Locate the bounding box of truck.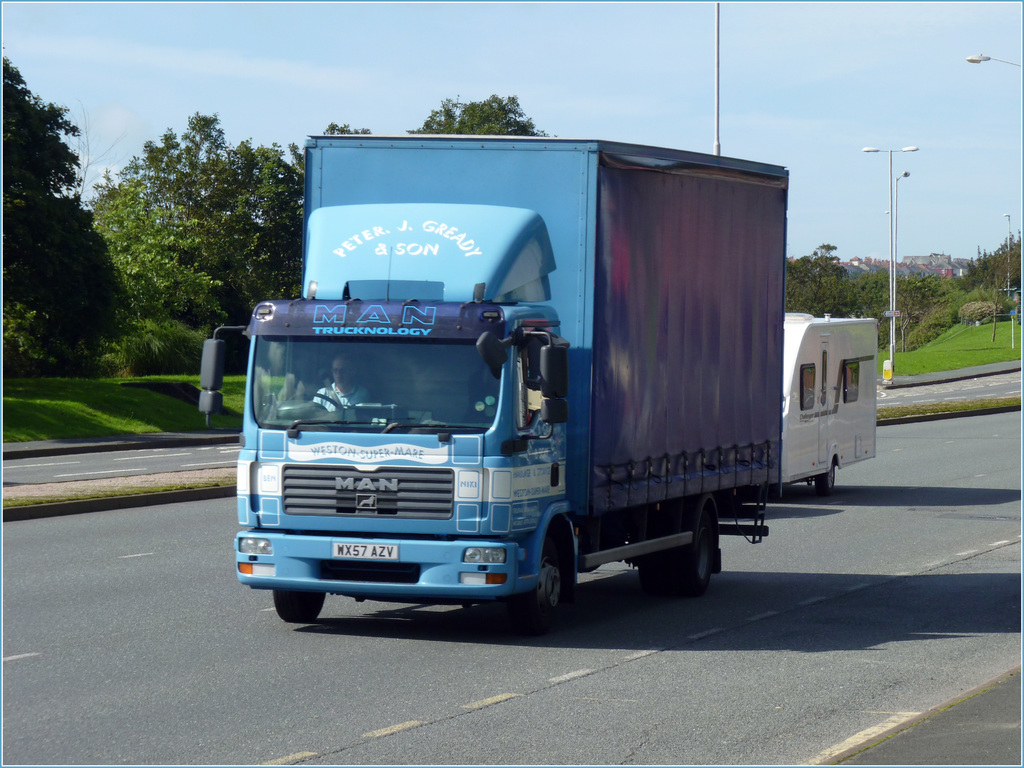
Bounding box: x1=289 y1=230 x2=794 y2=638.
